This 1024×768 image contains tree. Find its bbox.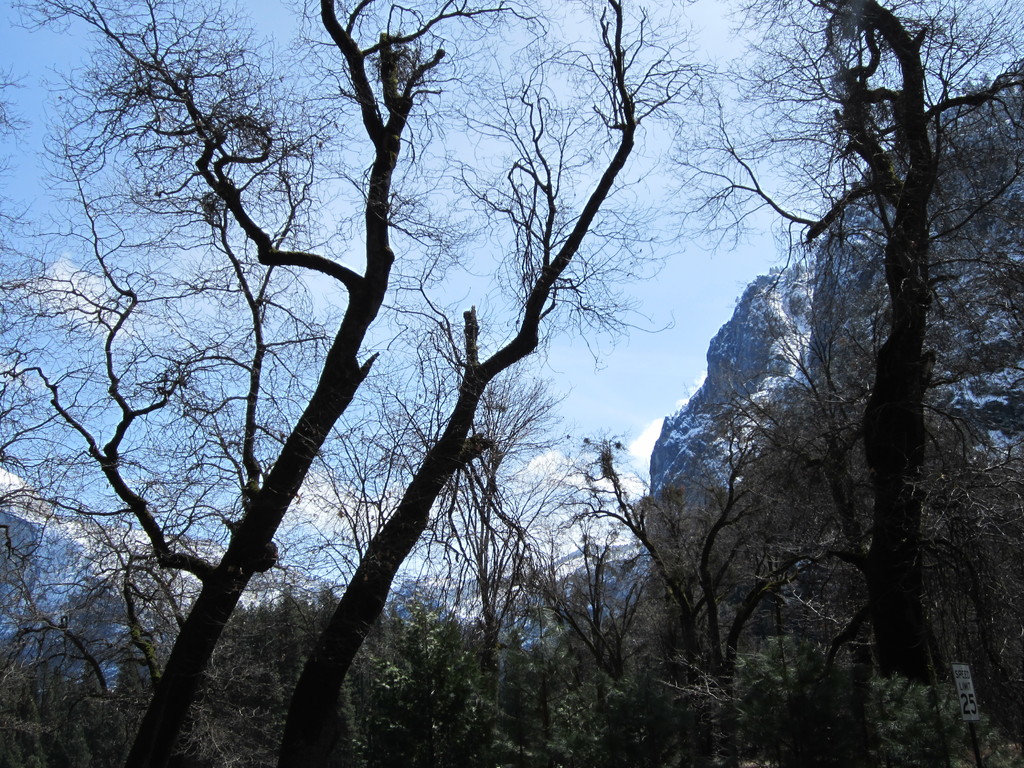
detection(239, 0, 779, 767).
